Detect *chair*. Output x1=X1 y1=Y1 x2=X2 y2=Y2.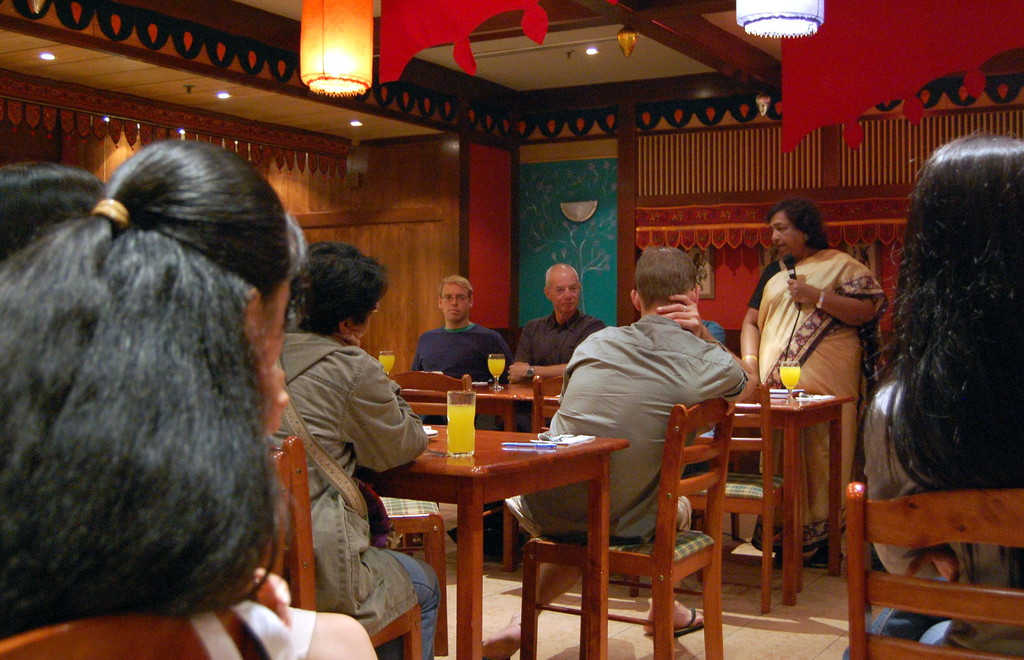
x1=529 y1=390 x2=734 y2=658.
